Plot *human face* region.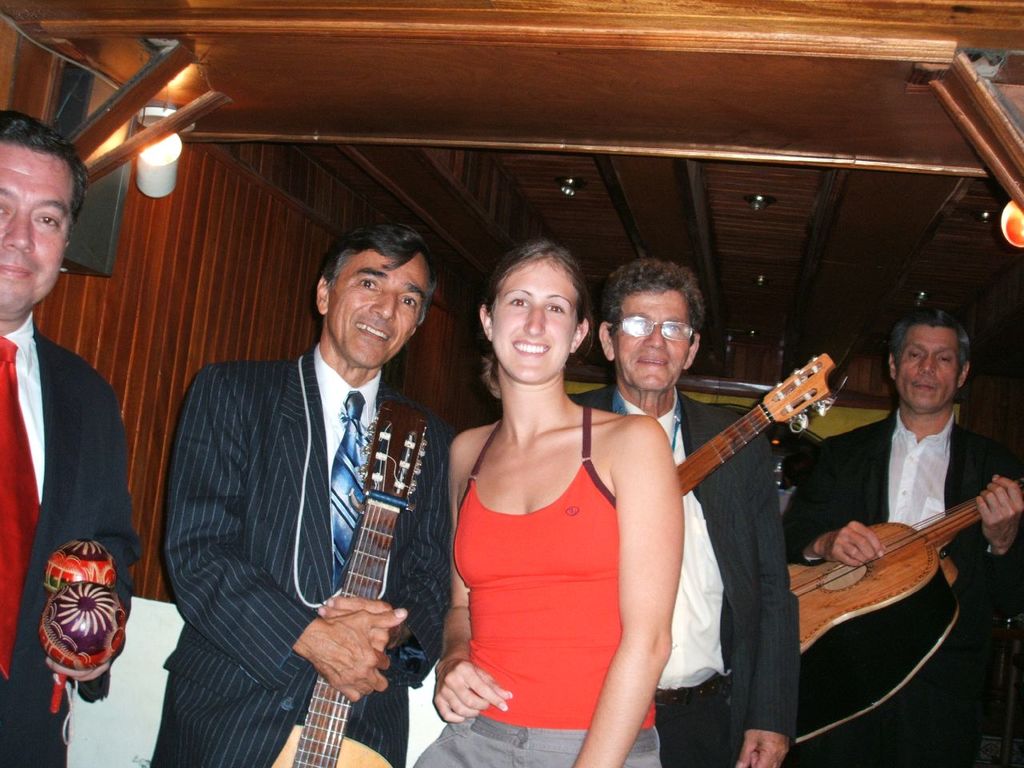
Plotted at 0:143:58:314.
